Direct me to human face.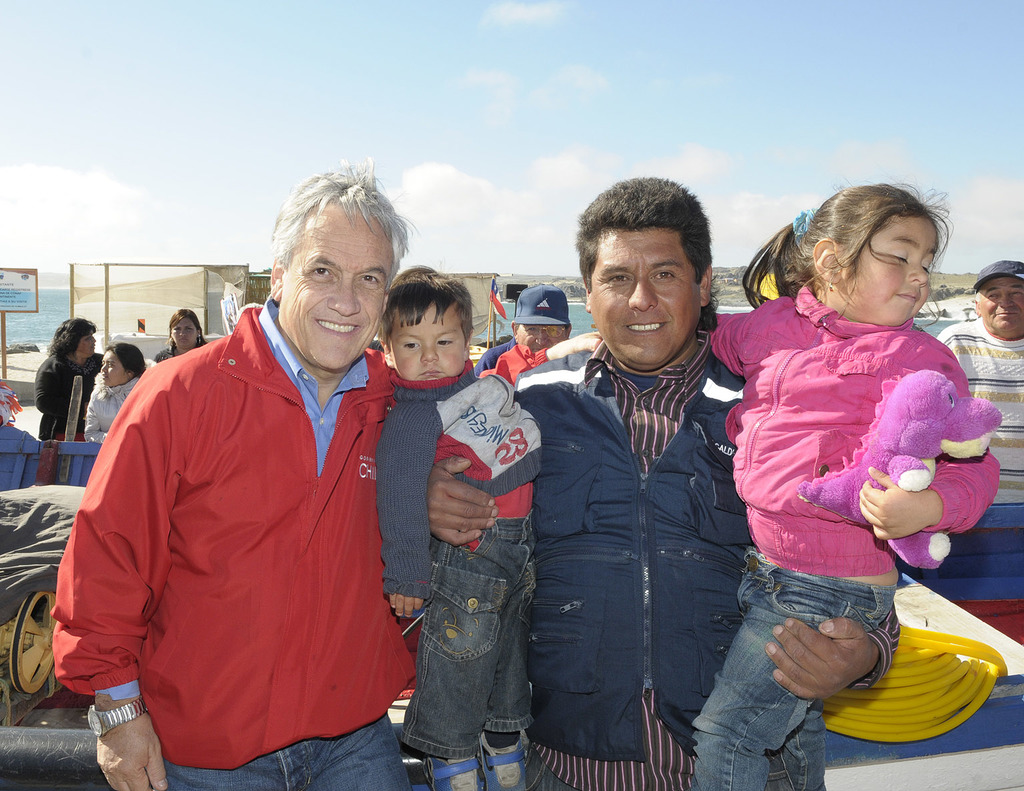
Direction: locate(513, 325, 569, 351).
